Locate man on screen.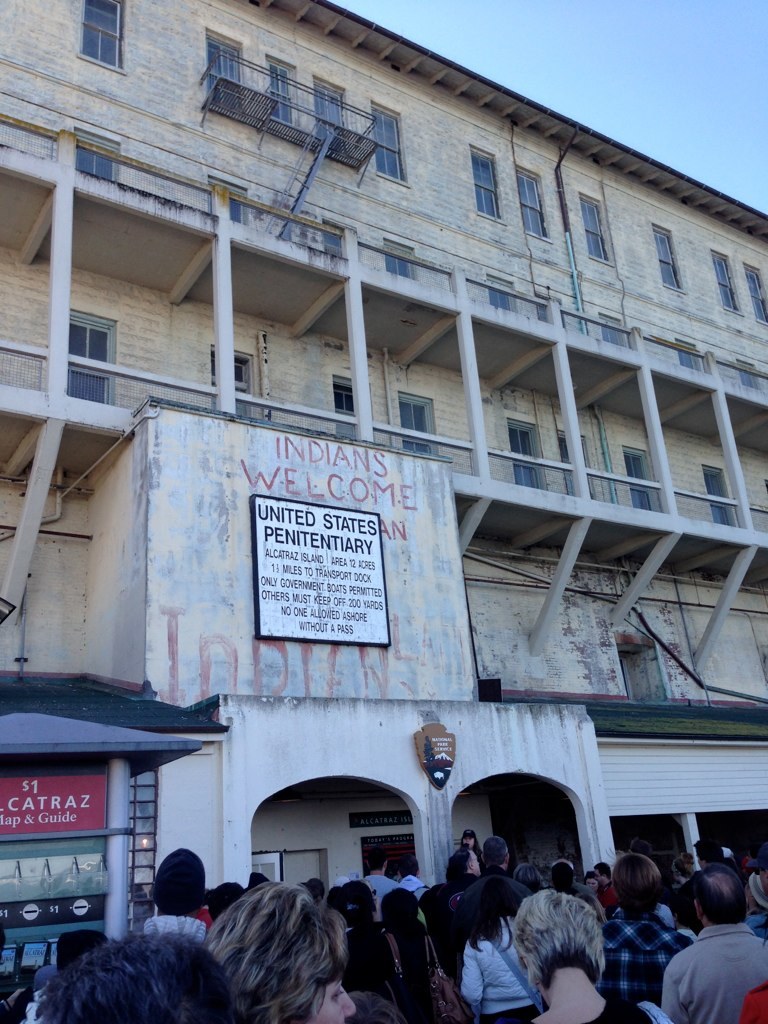
On screen at bbox=[596, 860, 618, 909].
